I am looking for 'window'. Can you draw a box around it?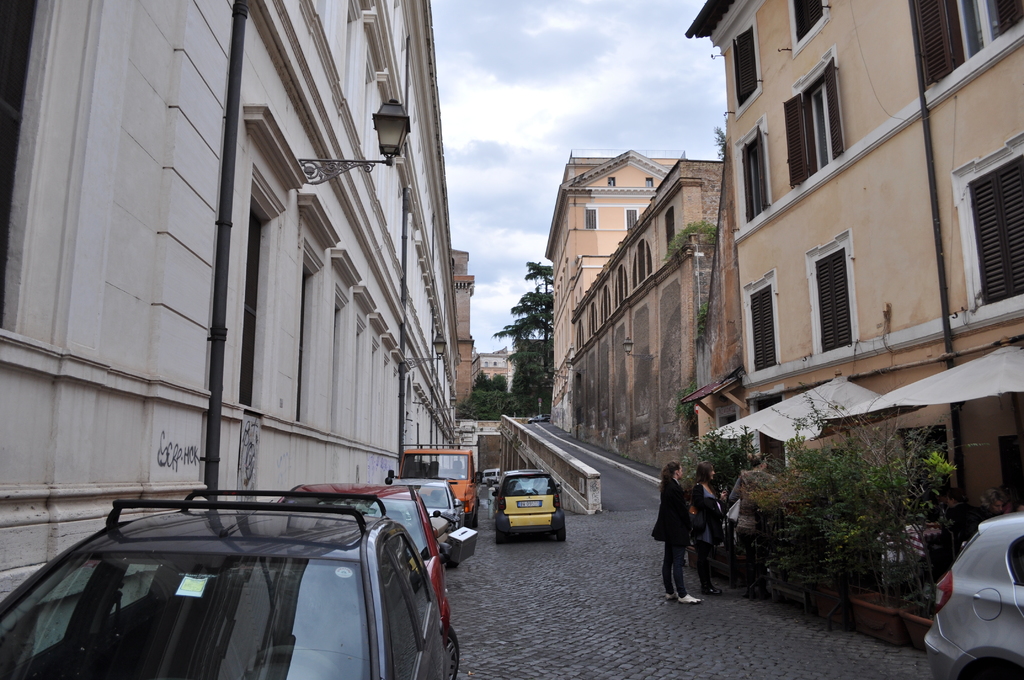
Sure, the bounding box is select_region(623, 206, 640, 231).
